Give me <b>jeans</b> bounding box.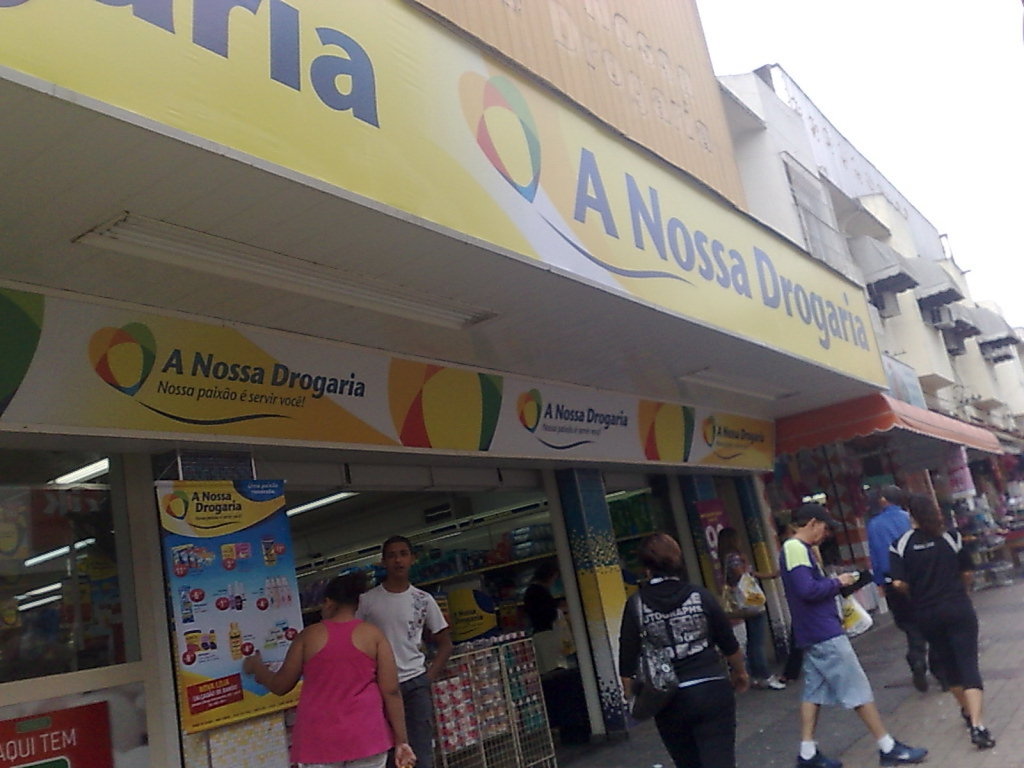
(795,626,885,704).
